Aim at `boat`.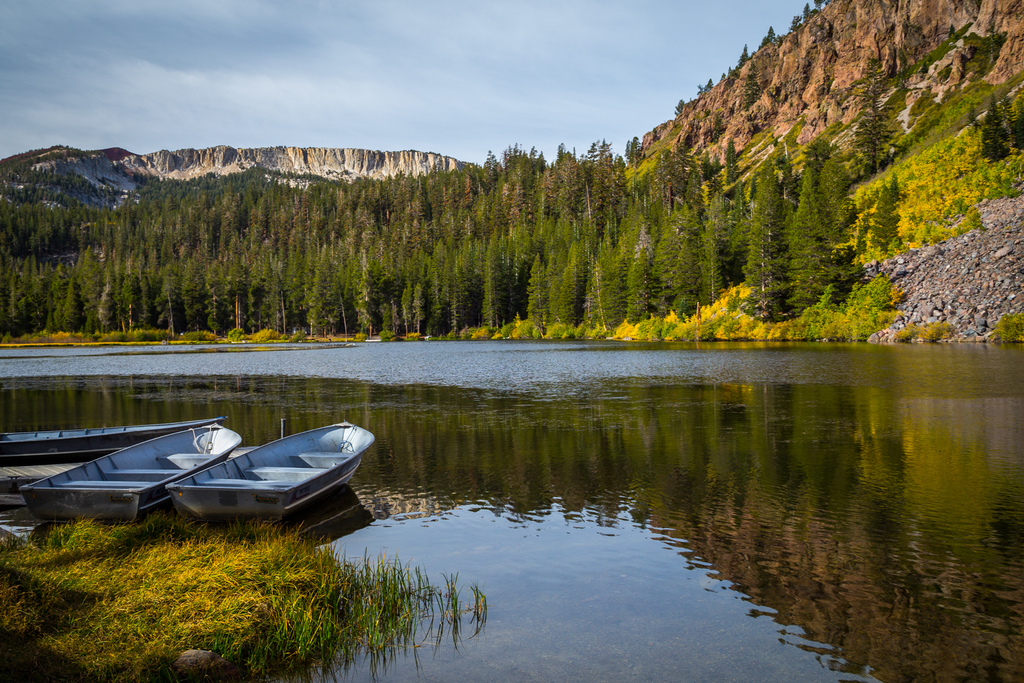
Aimed at locate(159, 415, 378, 517).
